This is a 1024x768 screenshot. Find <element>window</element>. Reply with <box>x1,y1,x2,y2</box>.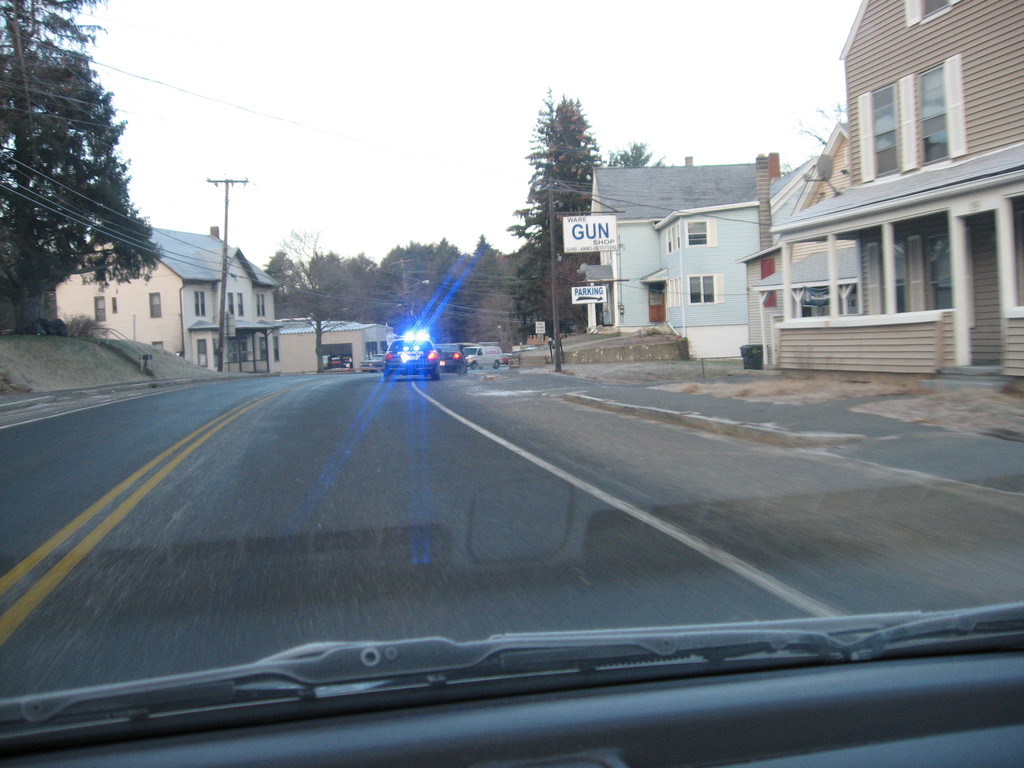
<box>382,339,393,353</box>.
